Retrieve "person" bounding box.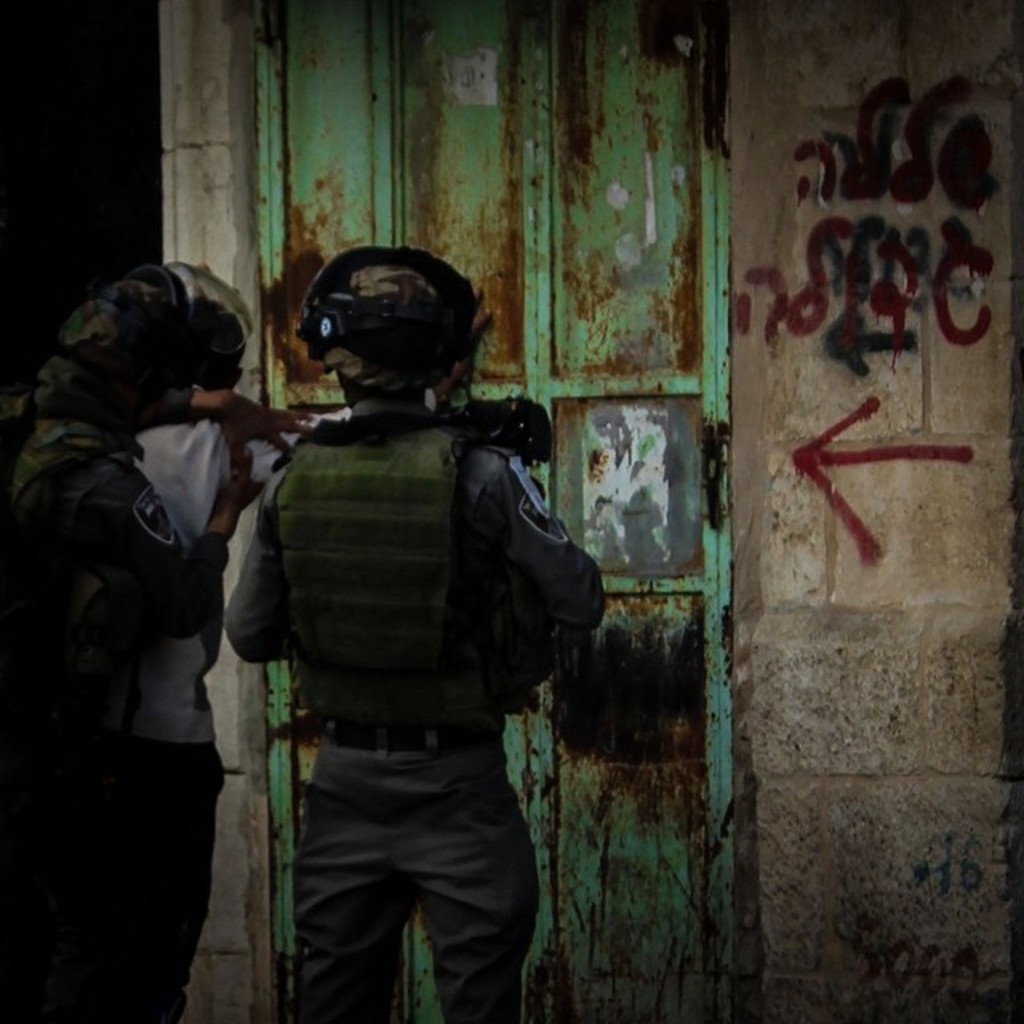
Bounding box: Rect(0, 259, 314, 1022).
